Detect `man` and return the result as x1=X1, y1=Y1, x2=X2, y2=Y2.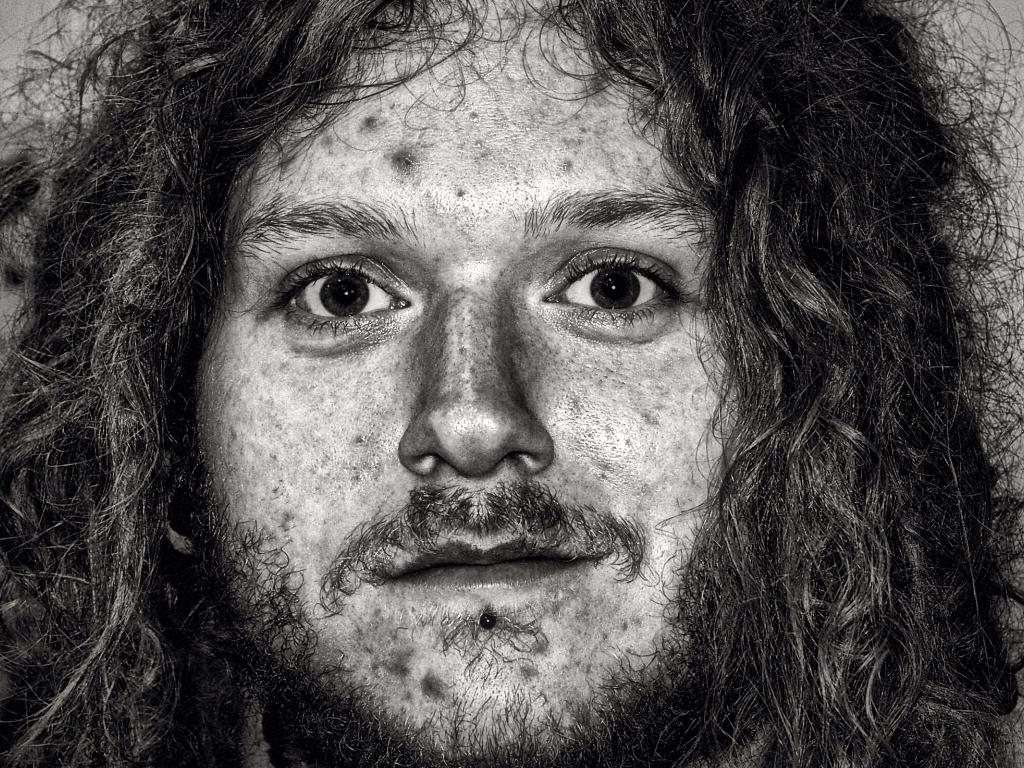
x1=30, y1=0, x2=1017, y2=767.
